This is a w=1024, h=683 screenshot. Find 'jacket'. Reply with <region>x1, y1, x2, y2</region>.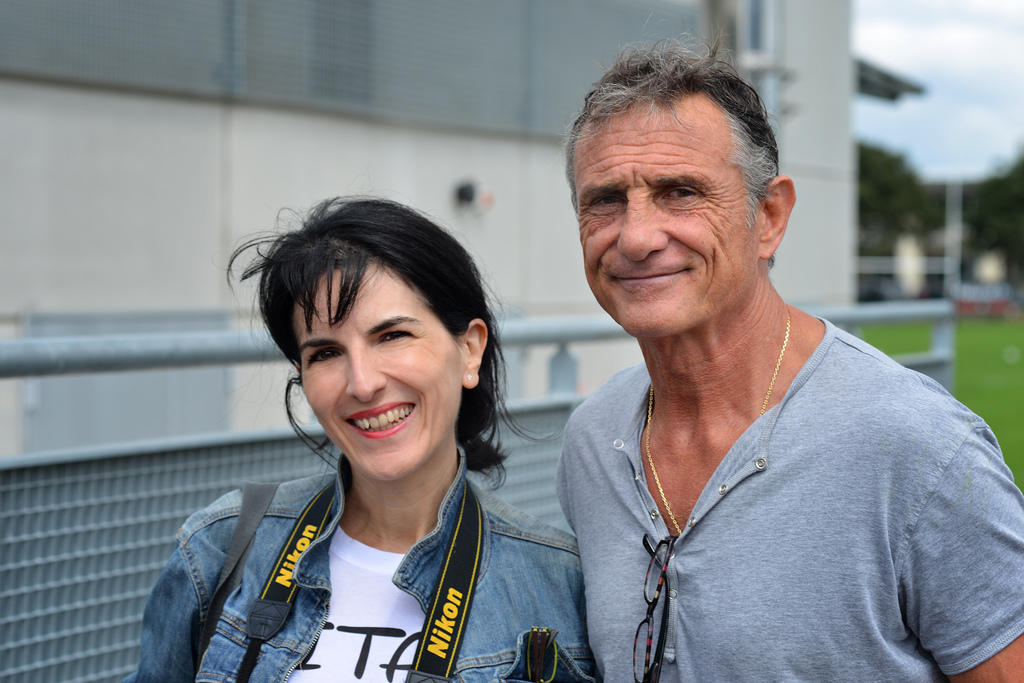
<region>125, 444, 600, 682</region>.
